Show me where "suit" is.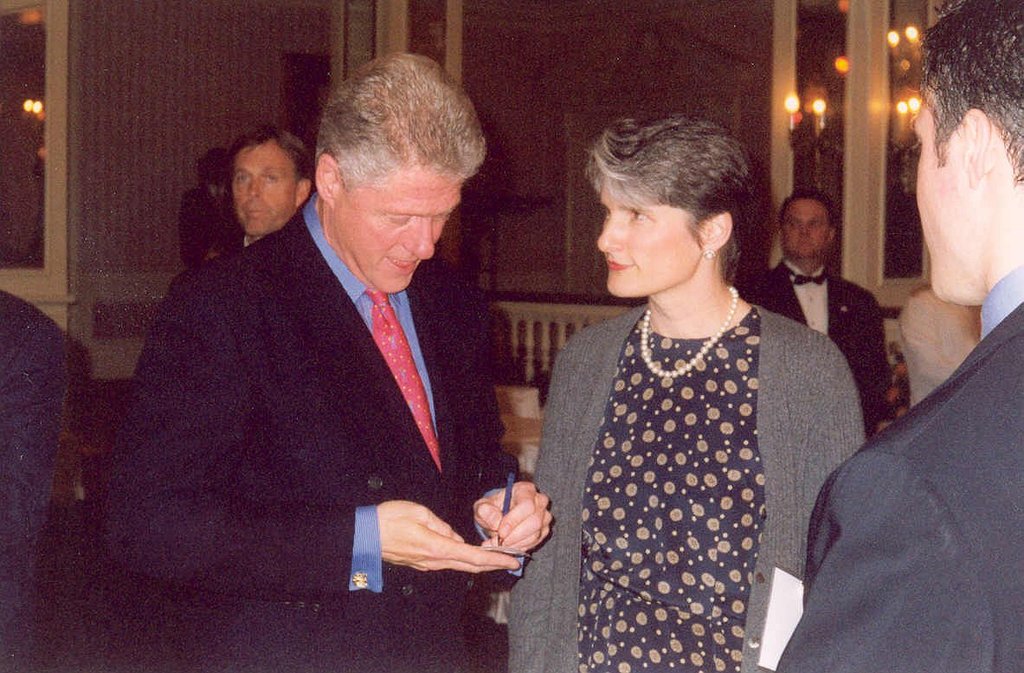
"suit" is at detection(750, 260, 885, 443).
